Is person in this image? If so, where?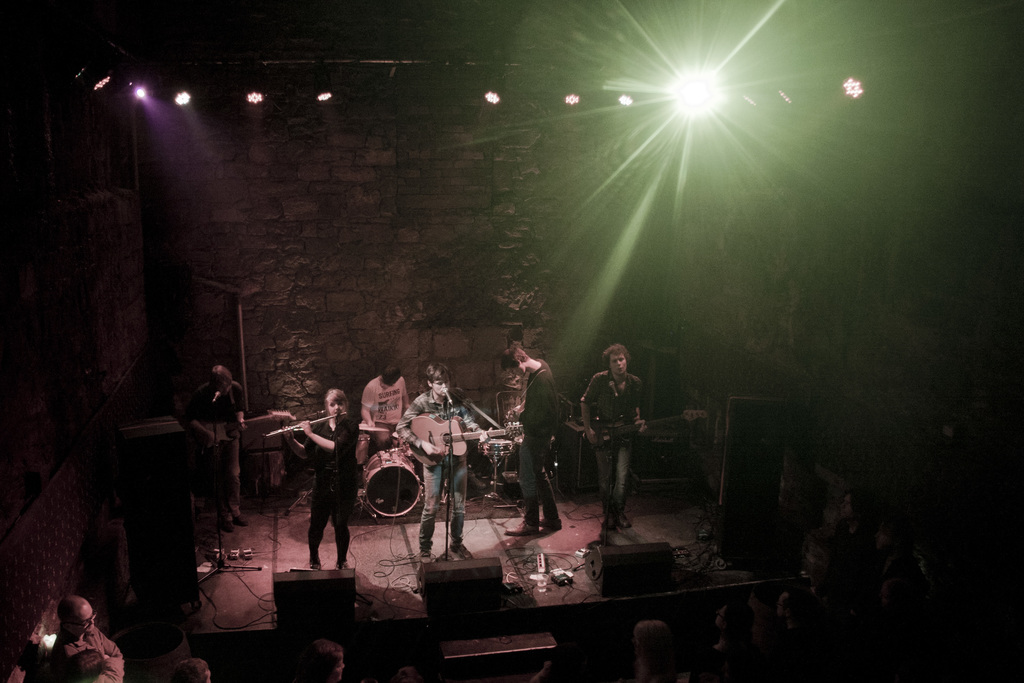
Yes, at <bbox>863, 580, 943, 670</bbox>.
